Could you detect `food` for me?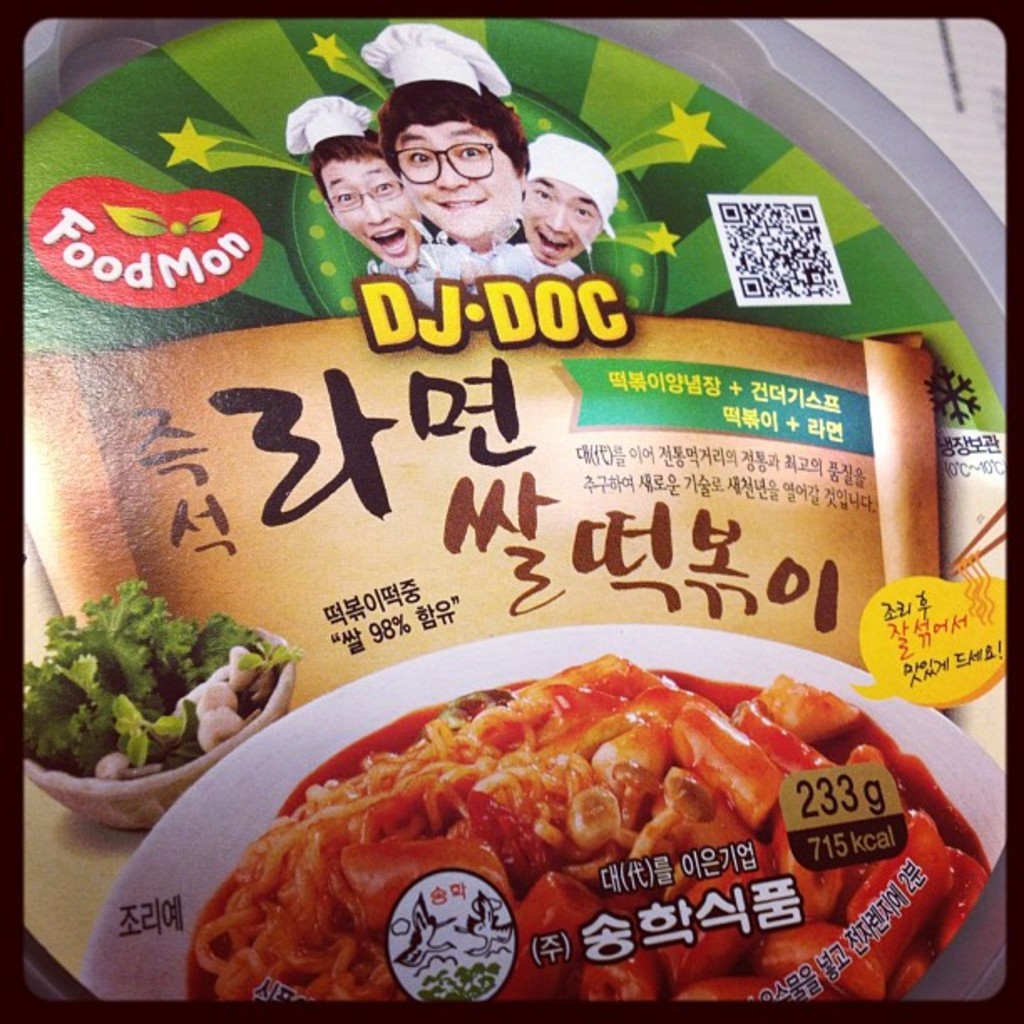
Detection result: (left=122, top=666, right=989, bottom=987).
